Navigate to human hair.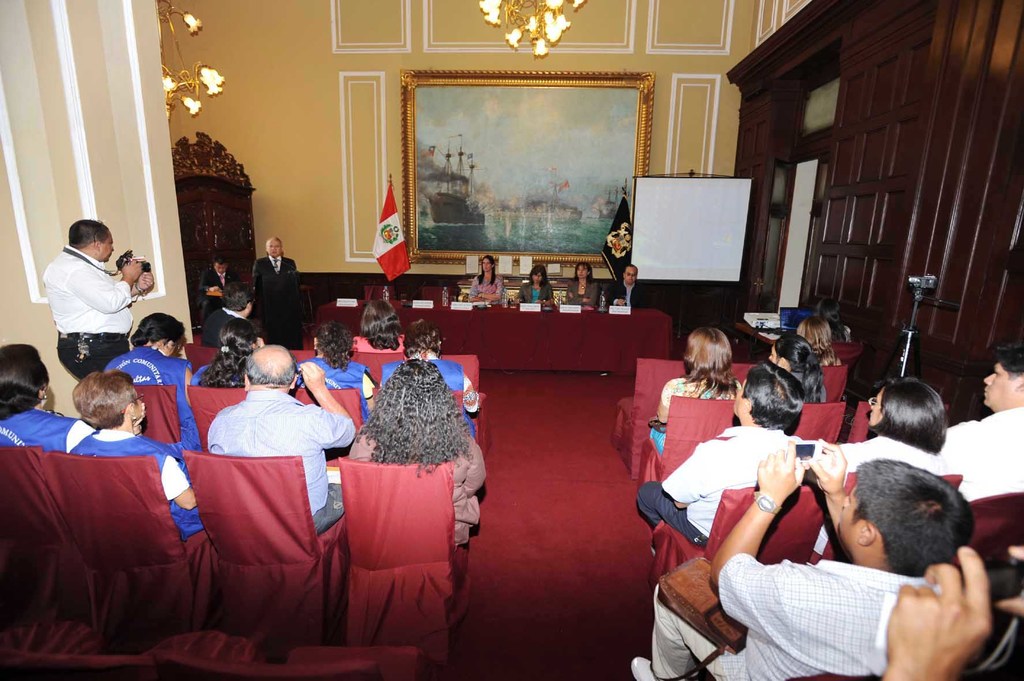
Navigation target: {"x1": 675, "y1": 323, "x2": 739, "y2": 397}.
